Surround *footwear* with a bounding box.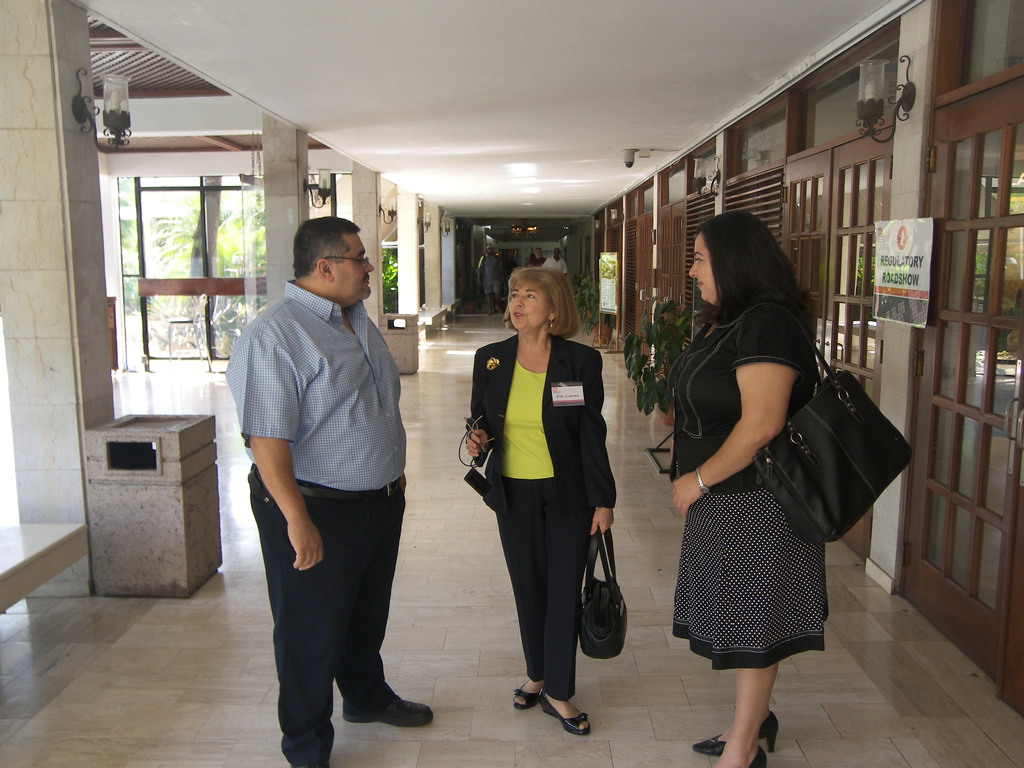
<region>509, 678, 596, 739</region>.
